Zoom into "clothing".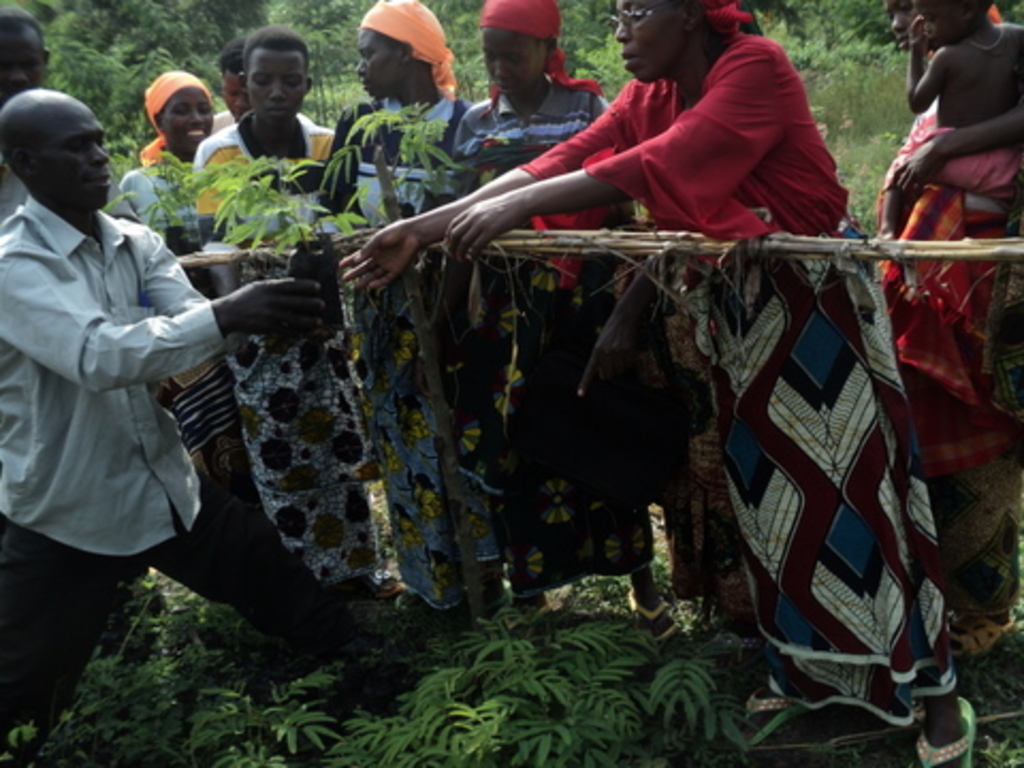
Zoom target: [439,62,661,599].
